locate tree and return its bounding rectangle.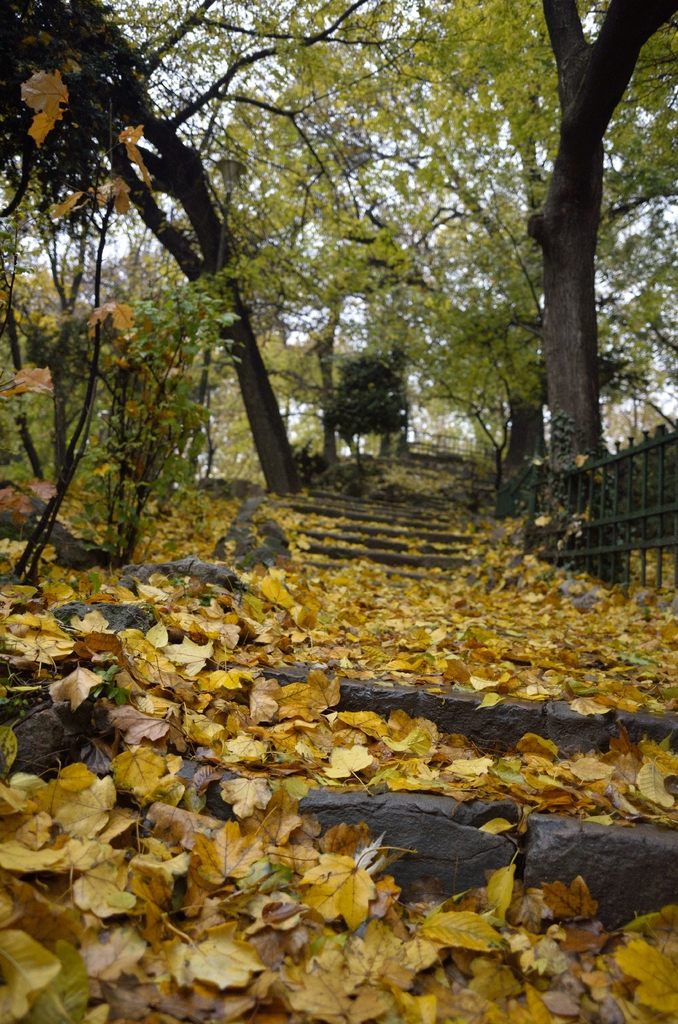
box=[0, 0, 516, 500].
